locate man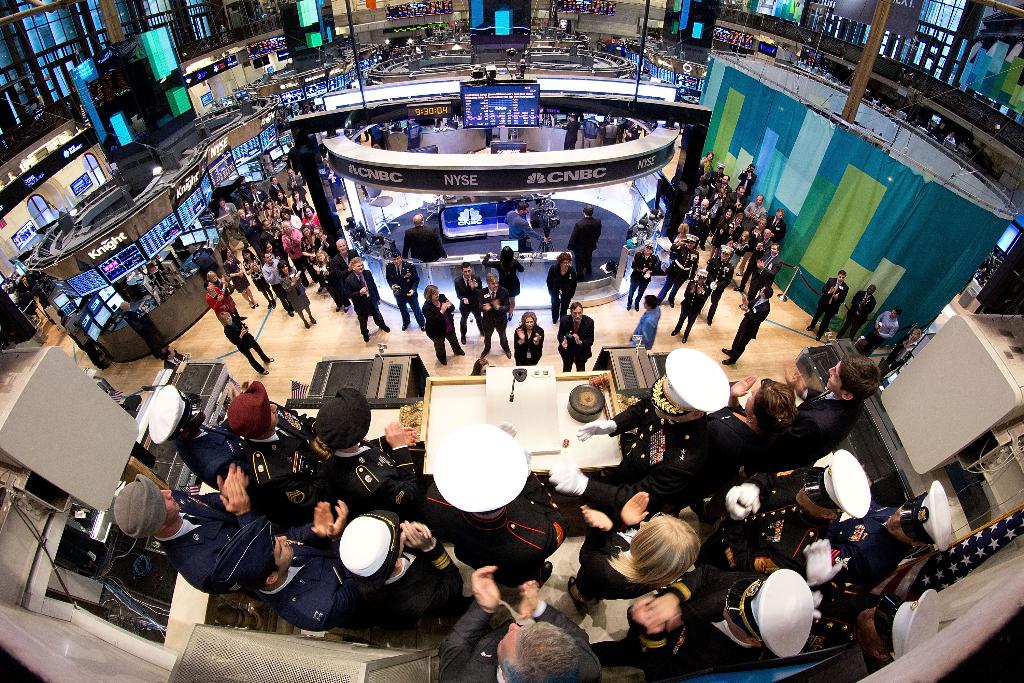
l=692, t=446, r=867, b=589
